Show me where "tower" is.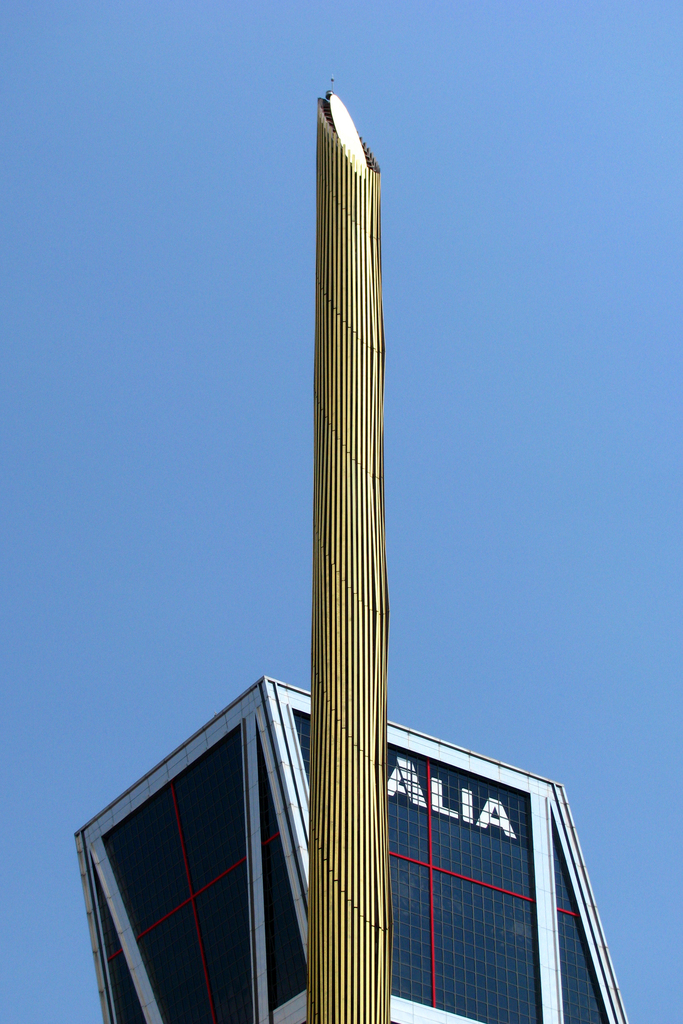
"tower" is at bbox=(260, 35, 425, 1023).
